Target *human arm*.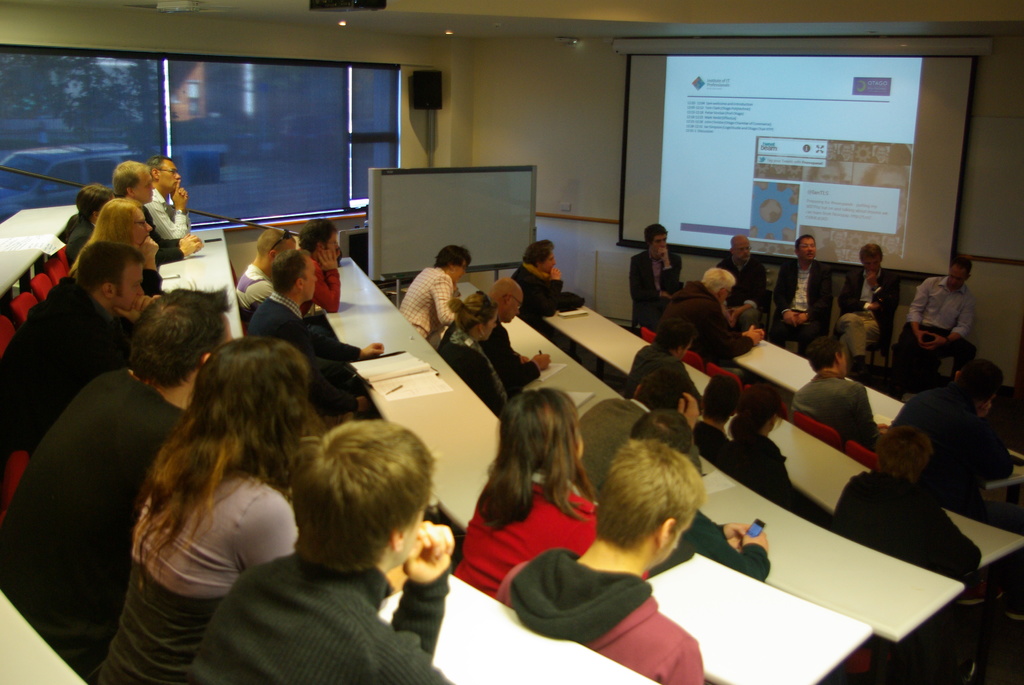
Target region: detection(696, 299, 767, 363).
